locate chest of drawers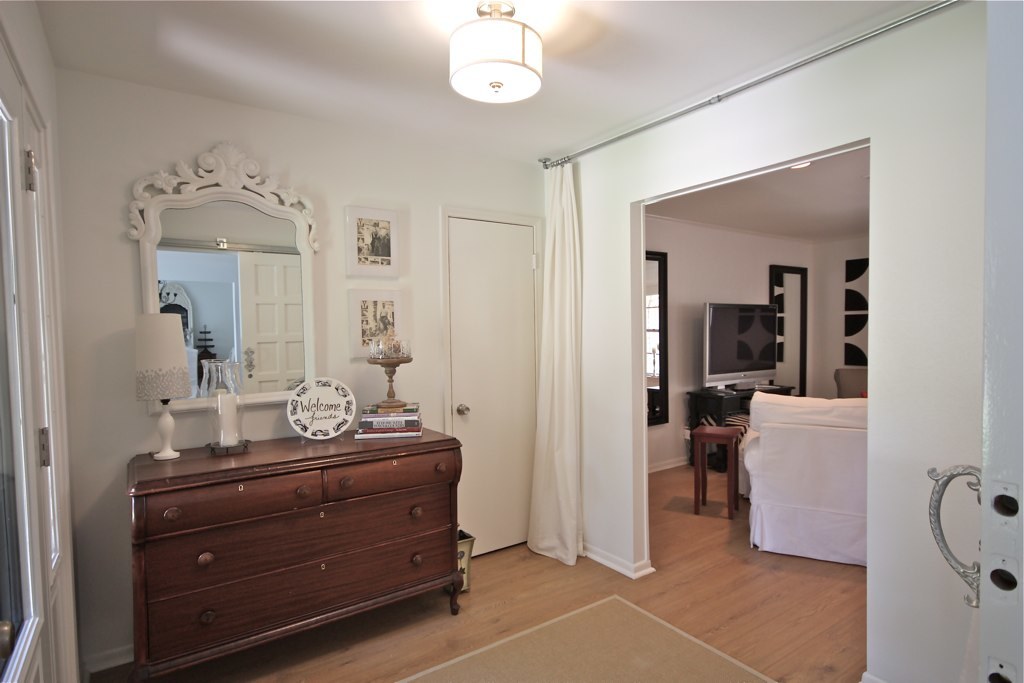
box=[126, 425, 462, 681]
